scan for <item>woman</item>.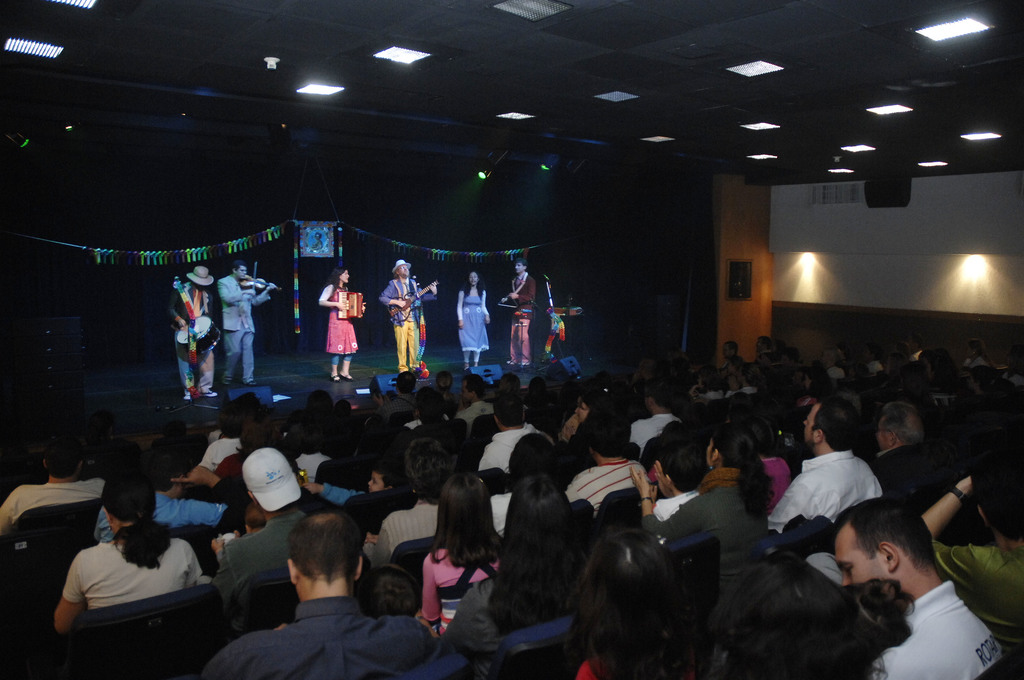
Scan result: pyautogui.locateOnScreen(53, 458, 233, 620).
